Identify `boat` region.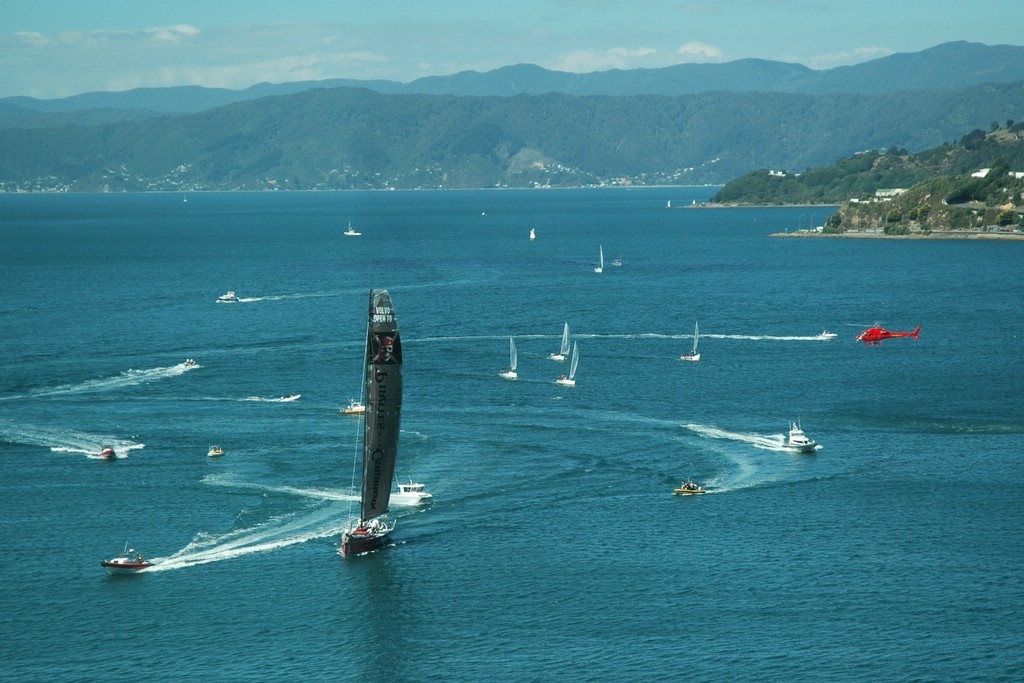
Region: pyautogui.locateOnScreen(777, 415, 813, 447).
